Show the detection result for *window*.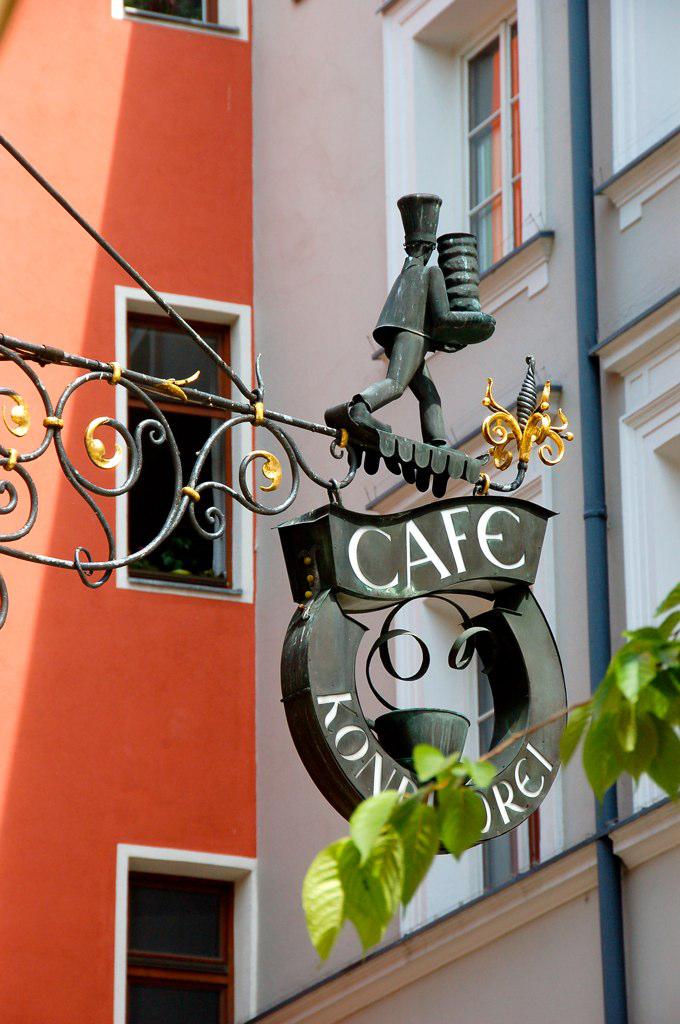
[109, 298, 251, 607].
